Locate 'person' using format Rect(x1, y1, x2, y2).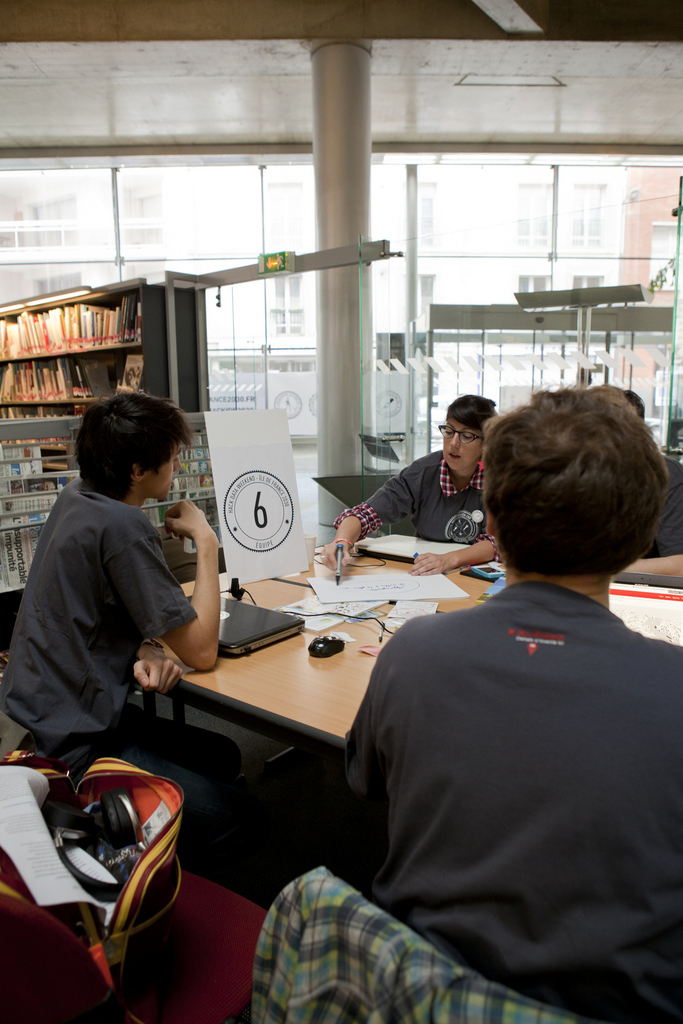
Rect(20, 385, 227, 844).
